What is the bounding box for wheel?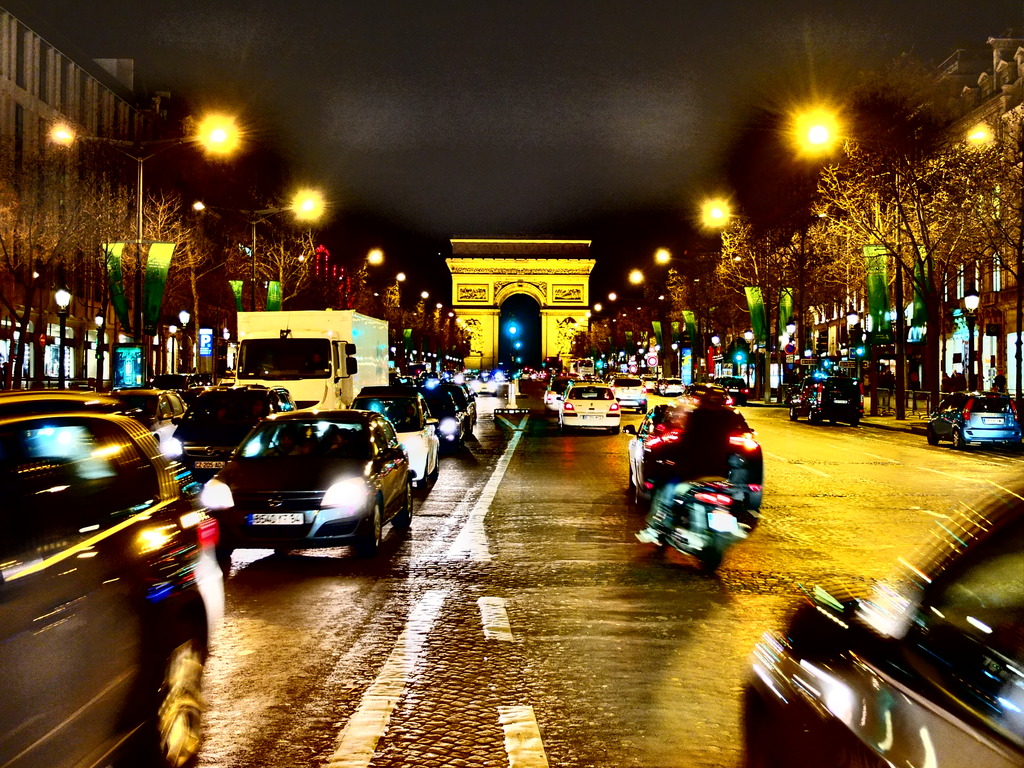
(418, 464, 428, 492).
